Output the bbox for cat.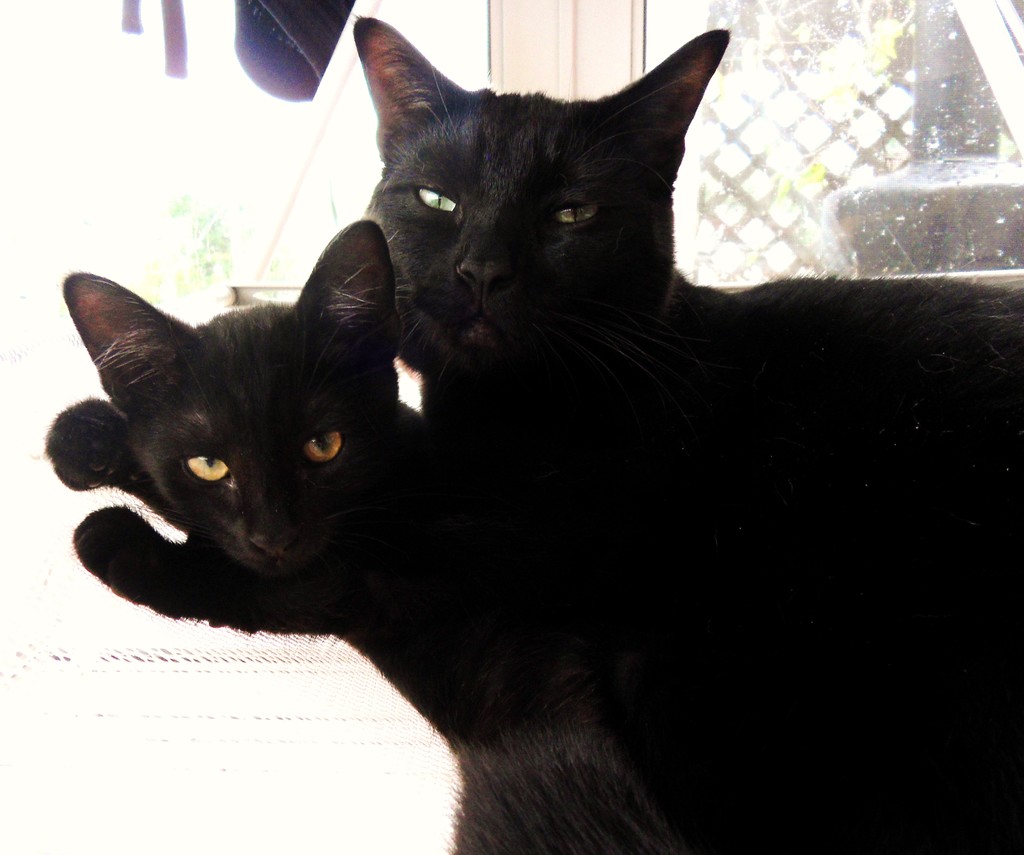
l=63, t=218, r=1023, b=854.
